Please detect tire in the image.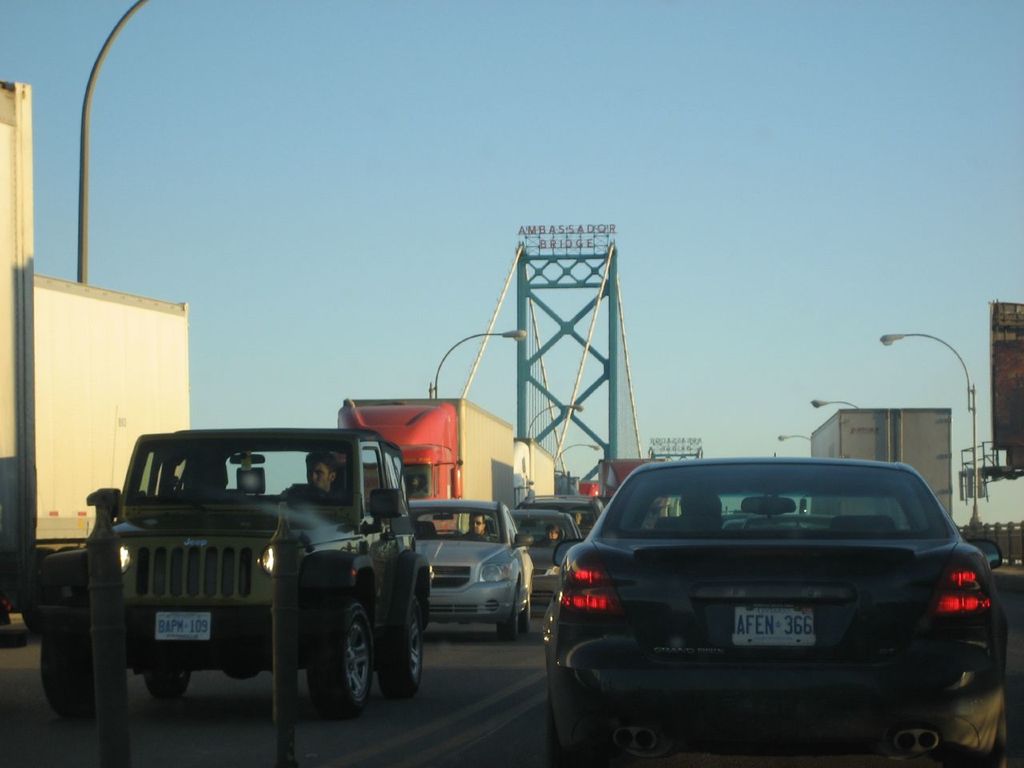
left=514, top=598, right=530, bottom=632.
